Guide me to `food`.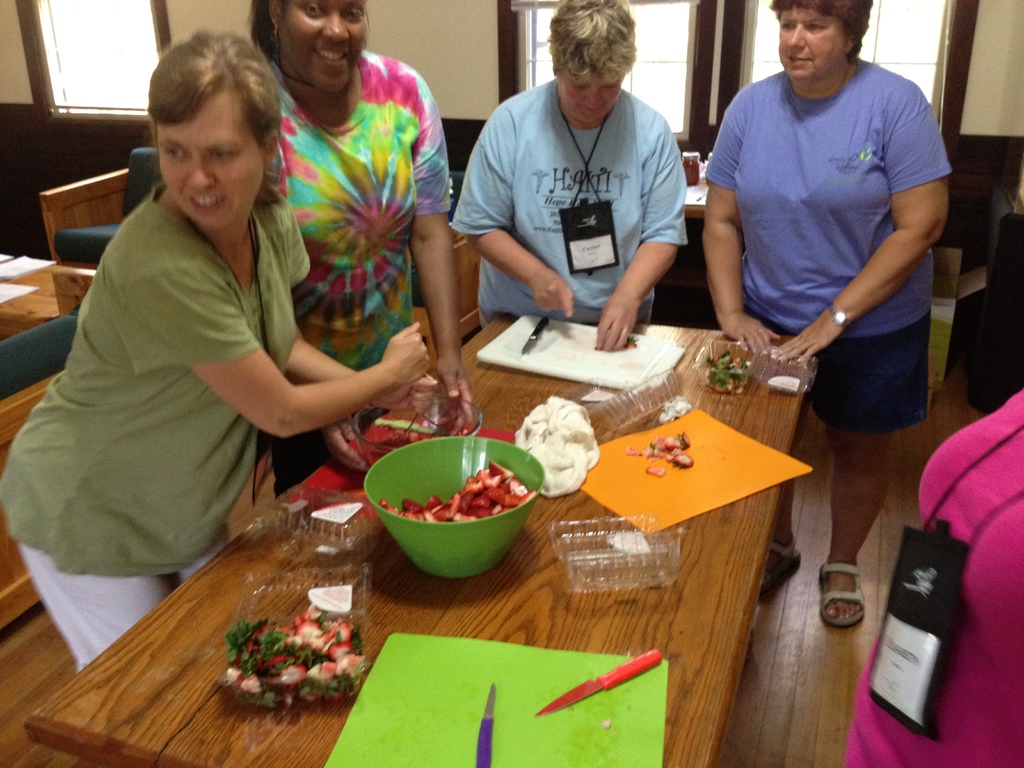
Guidance: <bbox>628, 428, 695, 465</bbox>.
